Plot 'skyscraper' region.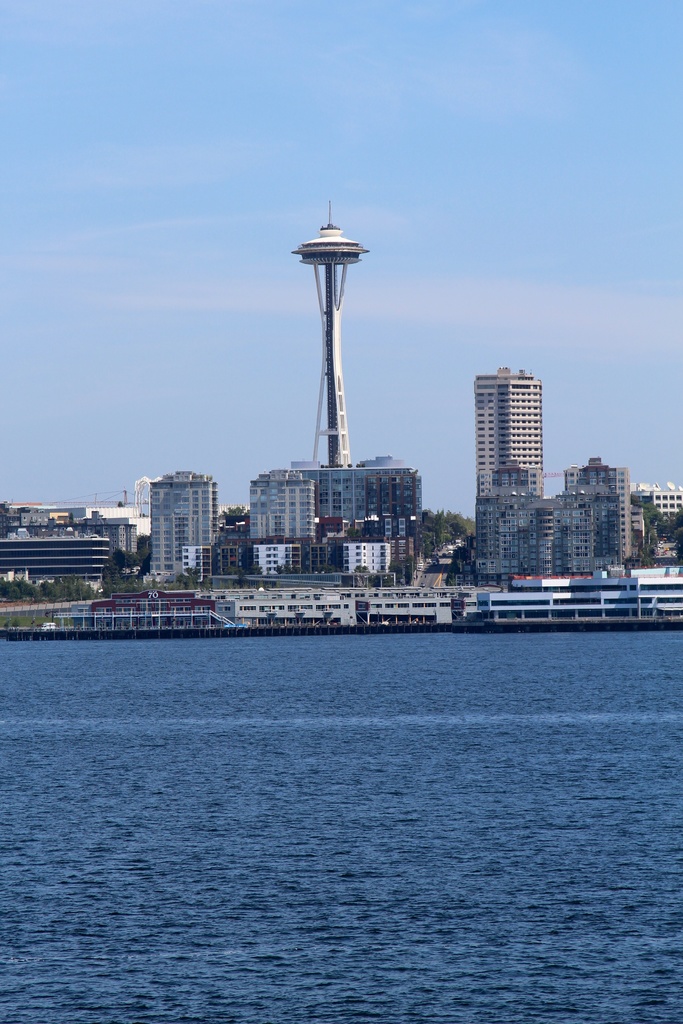
Plotted at 454 339 603 589.
